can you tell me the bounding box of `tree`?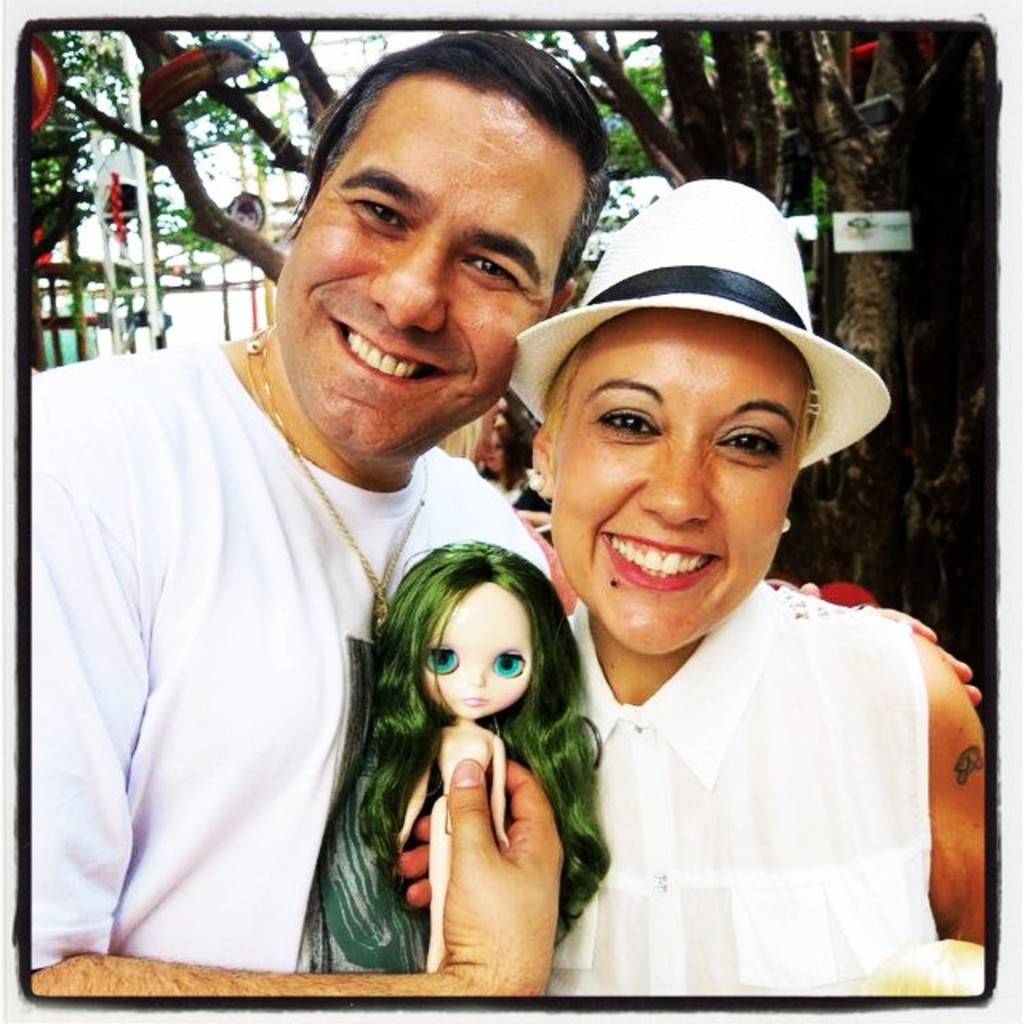
19 19 995 613.
